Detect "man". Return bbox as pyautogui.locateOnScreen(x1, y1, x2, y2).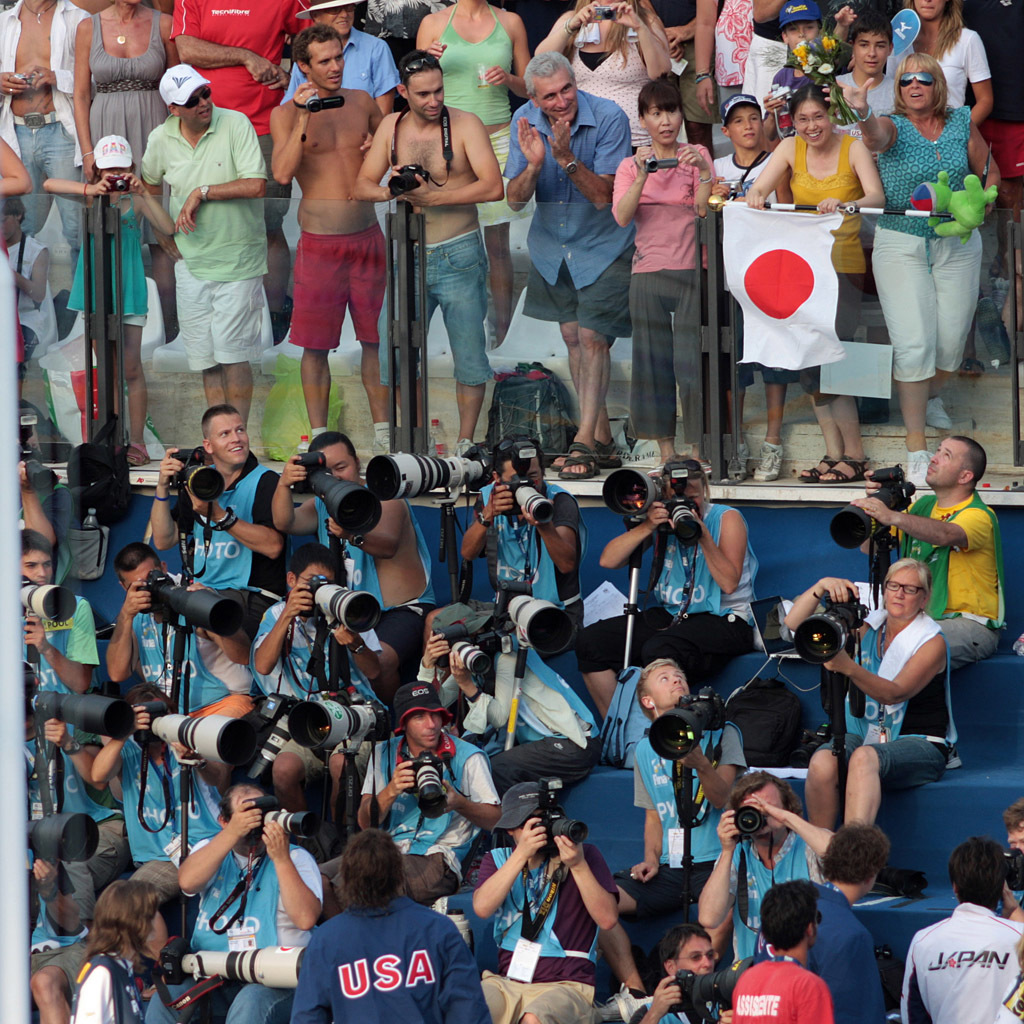
pyautogui.locateOnScreen(848, 435, 1010, 689).
